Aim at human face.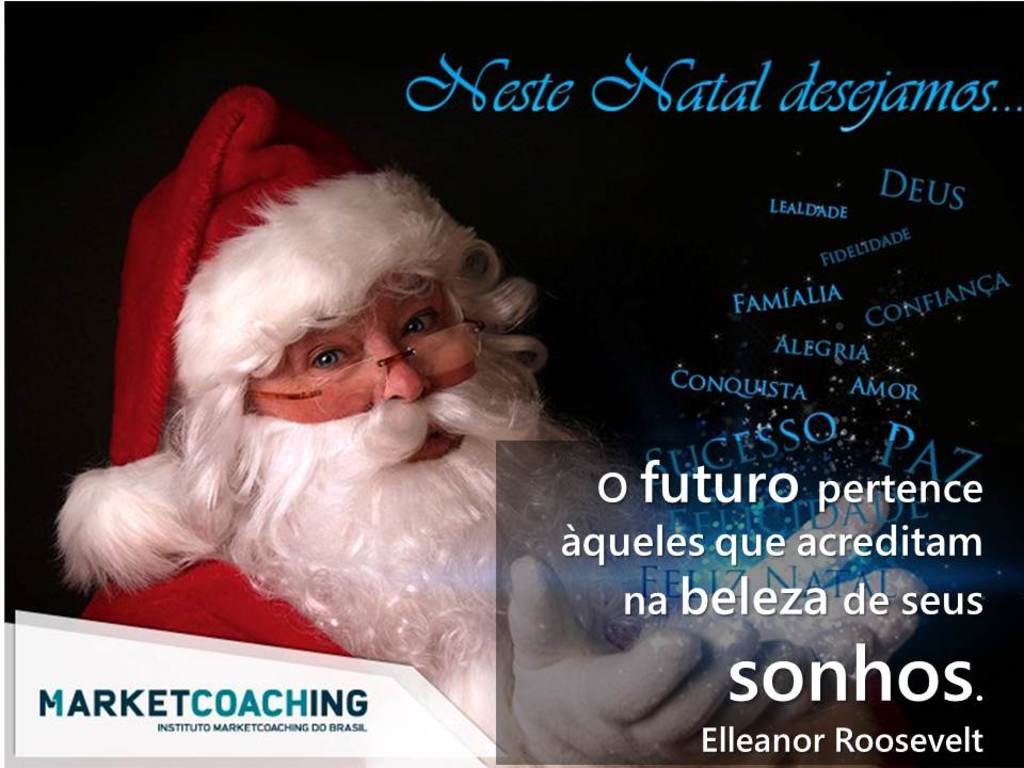
Aimed at 251,275,485,466.
